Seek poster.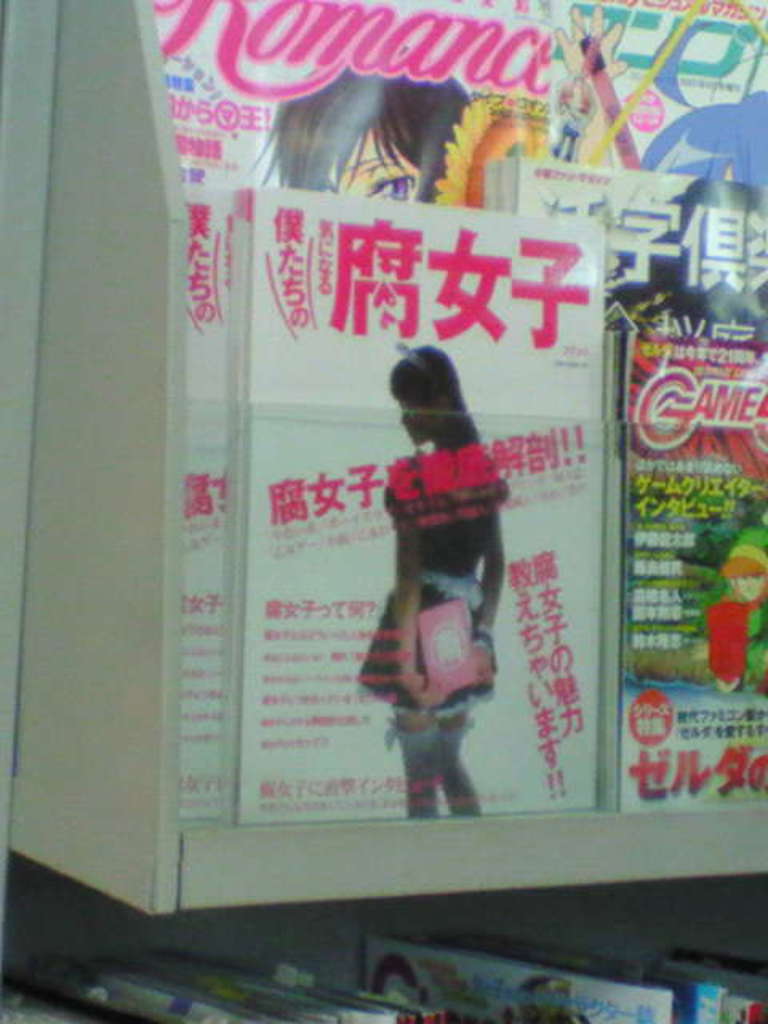
pyautogui.locateOnScreen(237, 182, 600, 813).
